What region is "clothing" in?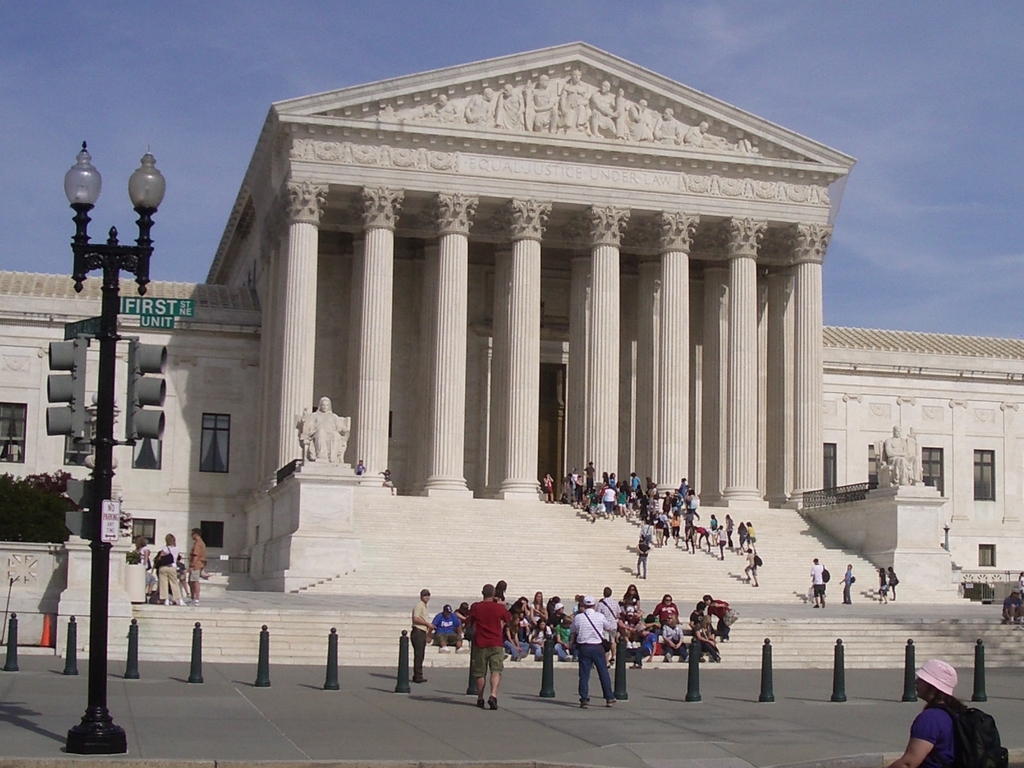
569,607,610,700.
